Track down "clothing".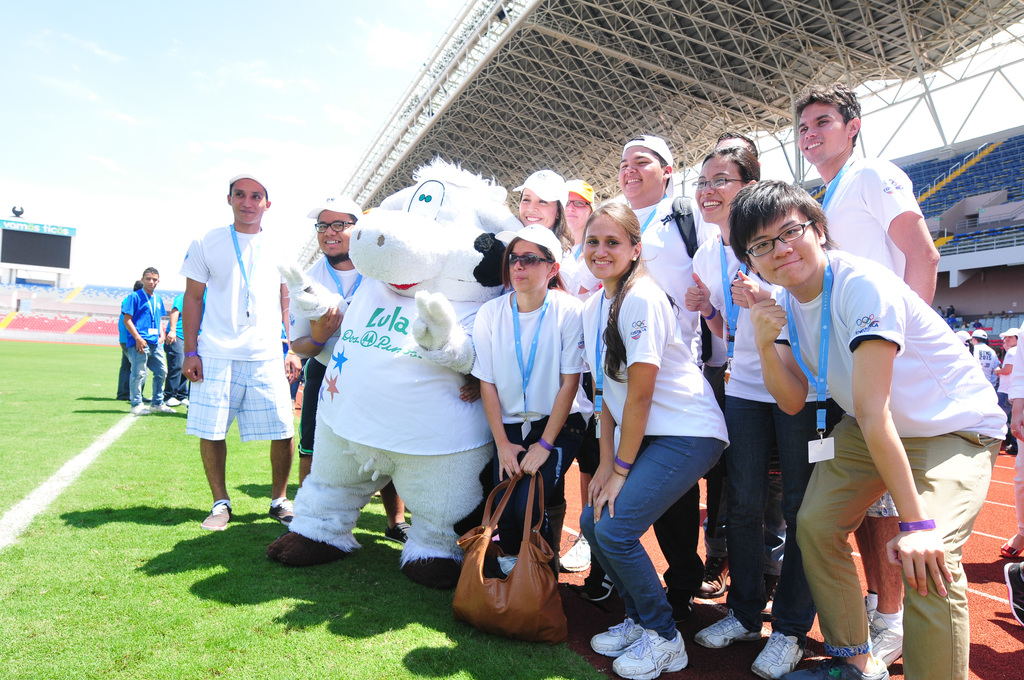
Tracked to x1=632, y1=193, x2=721, y2=585.
